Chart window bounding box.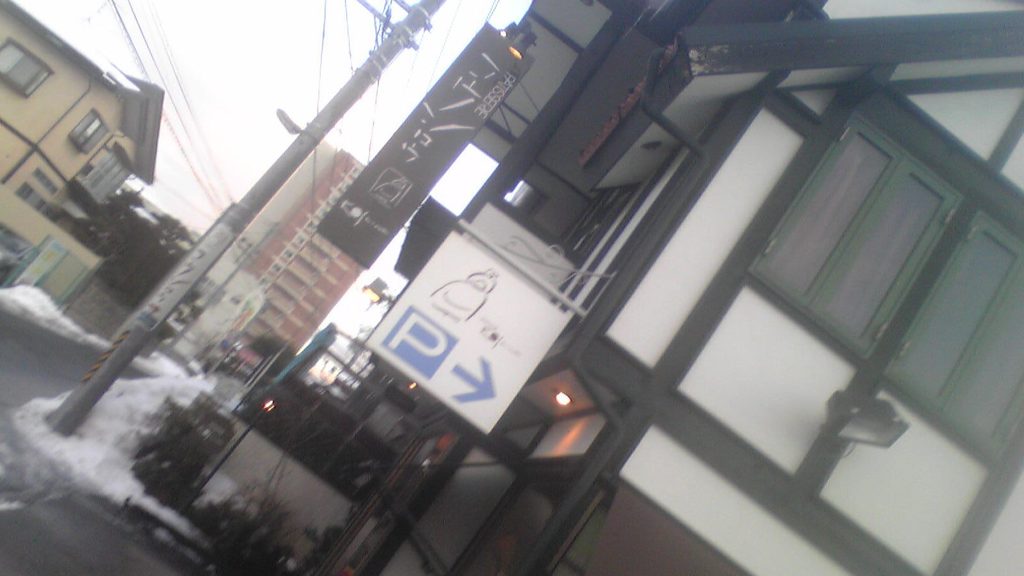
Charted: select_region(750, 102, 995, 389).
